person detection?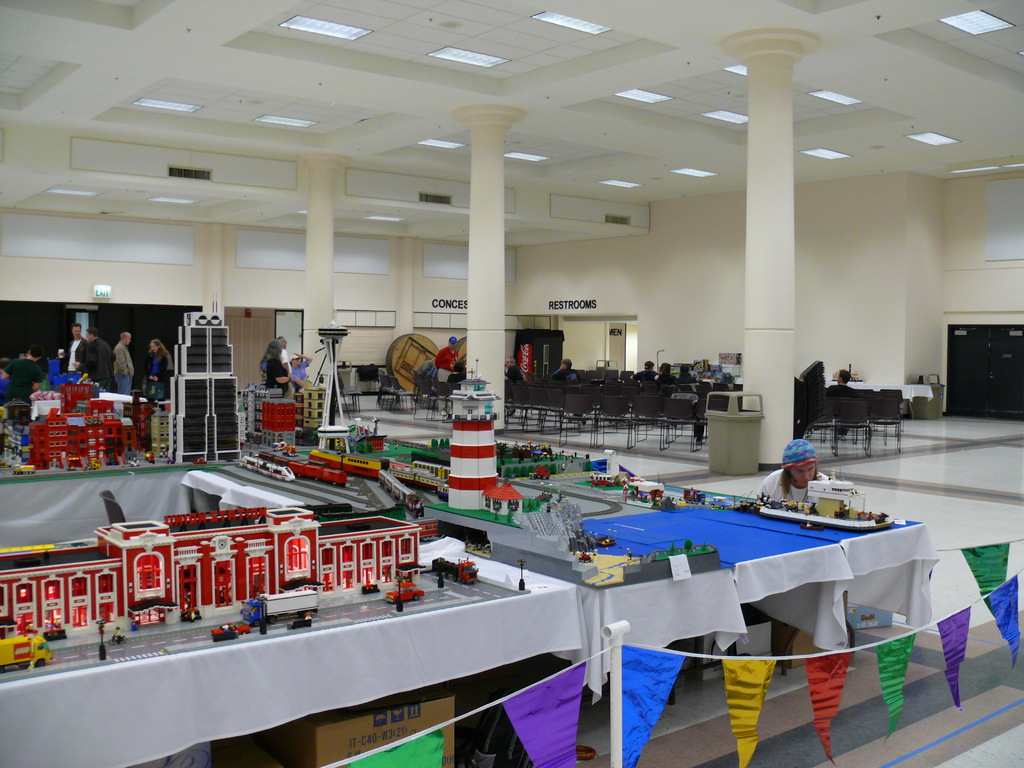
l=79, t=324, r=116, b=388
